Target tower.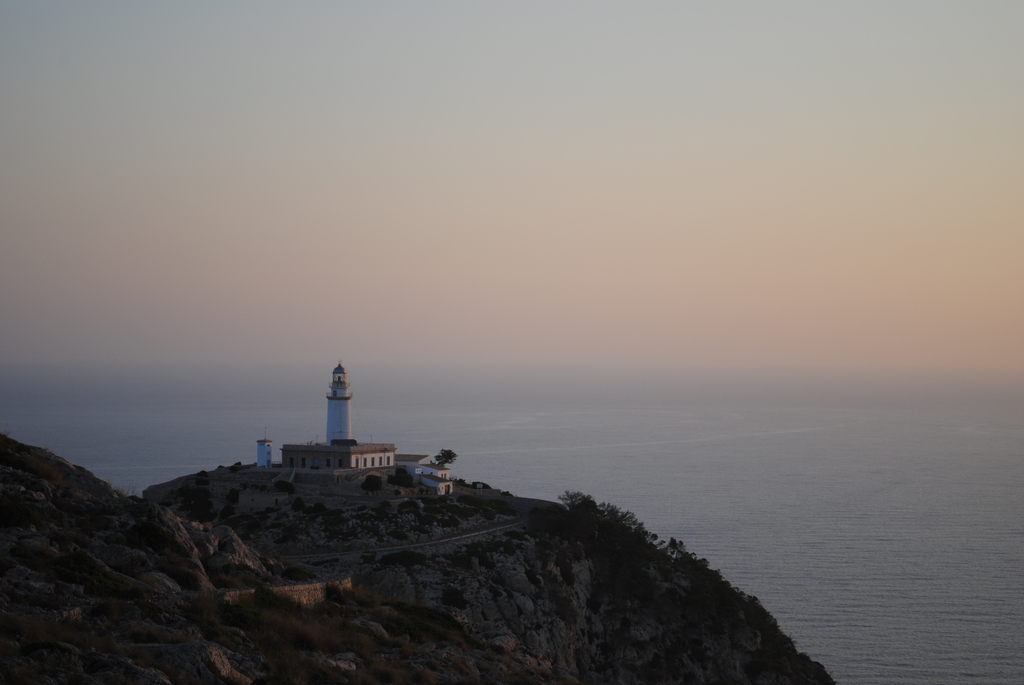
Target region: 325, 361, 351, 441.
